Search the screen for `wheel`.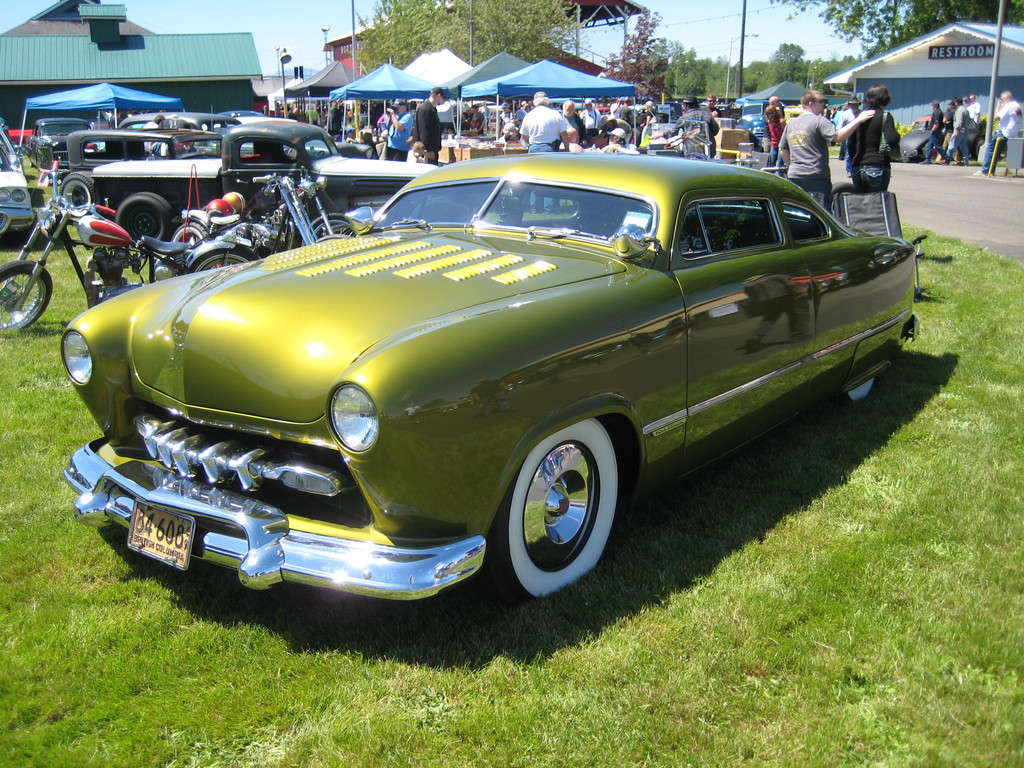
Found at [30, 159, 37, 169].
